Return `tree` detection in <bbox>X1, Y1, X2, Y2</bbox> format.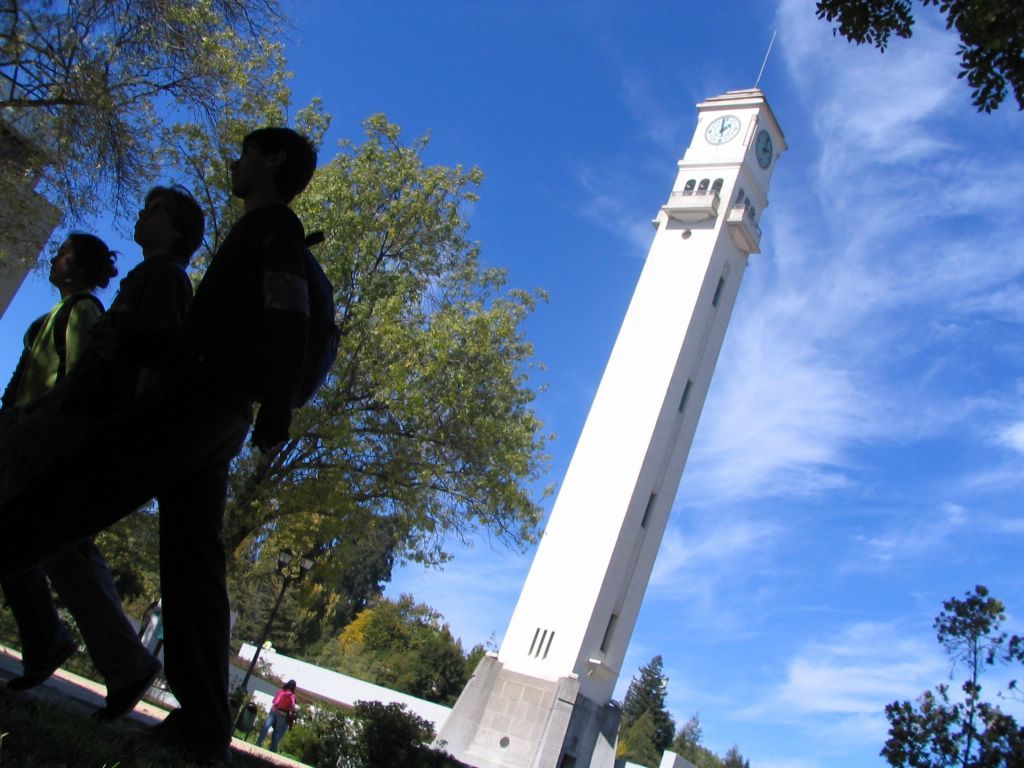
<bbox>306, 594, 480, 703</bbox>.
